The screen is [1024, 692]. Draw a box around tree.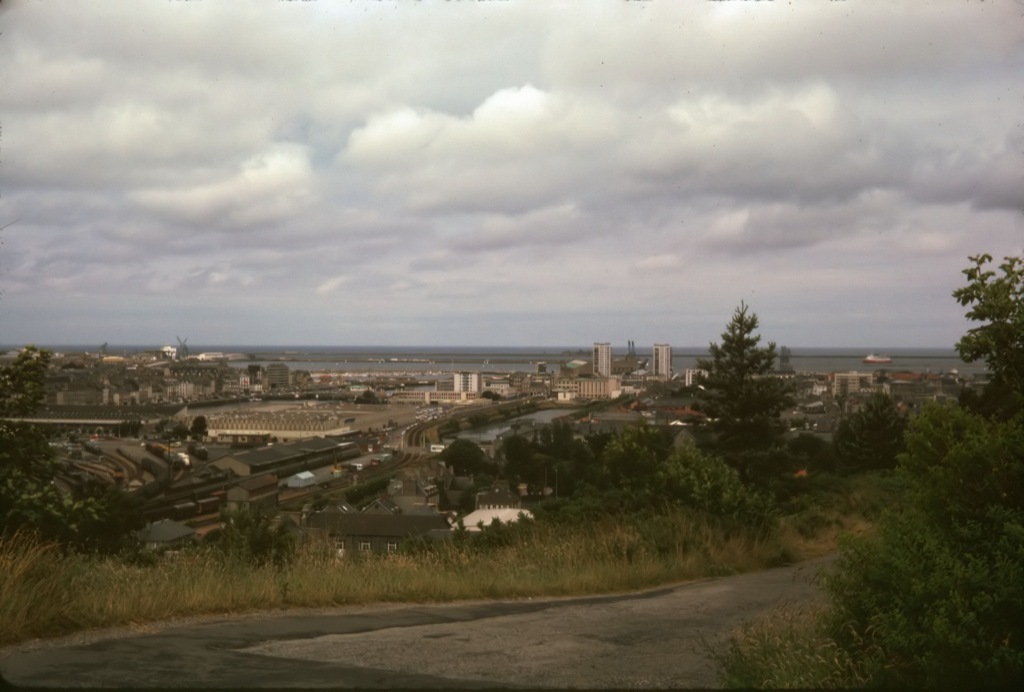
[left=154, top=418, right=173, bottom=433].
